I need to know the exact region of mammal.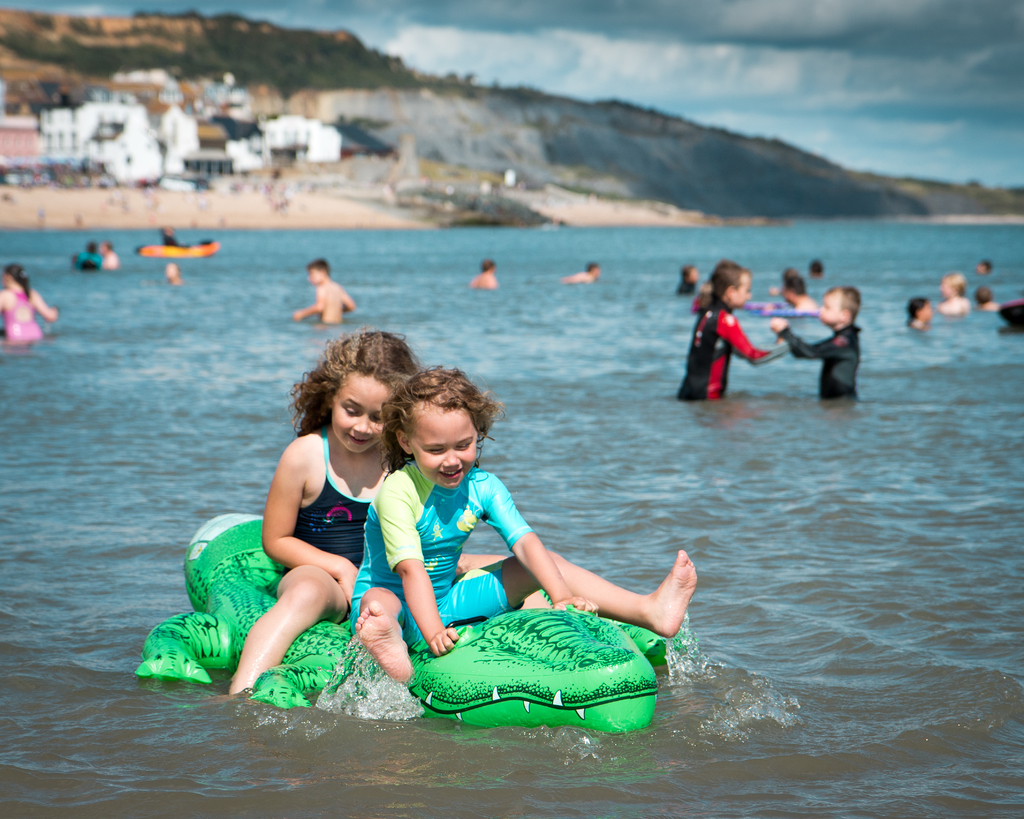
Region: box=[219, 321, 557, 702].
